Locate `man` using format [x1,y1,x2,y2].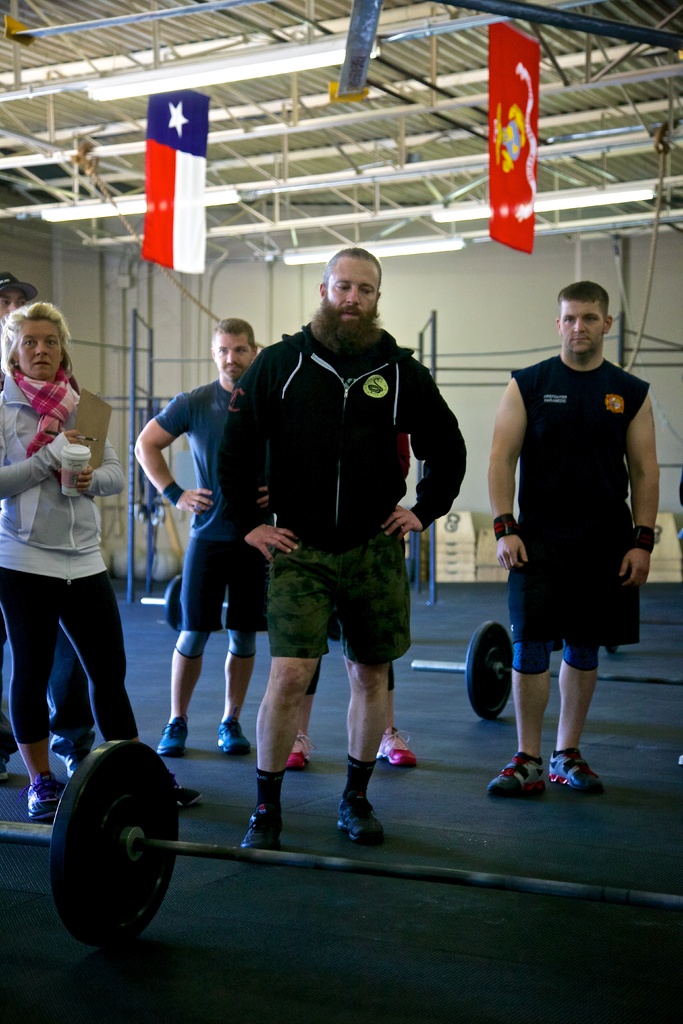
[129,314,272,756].
